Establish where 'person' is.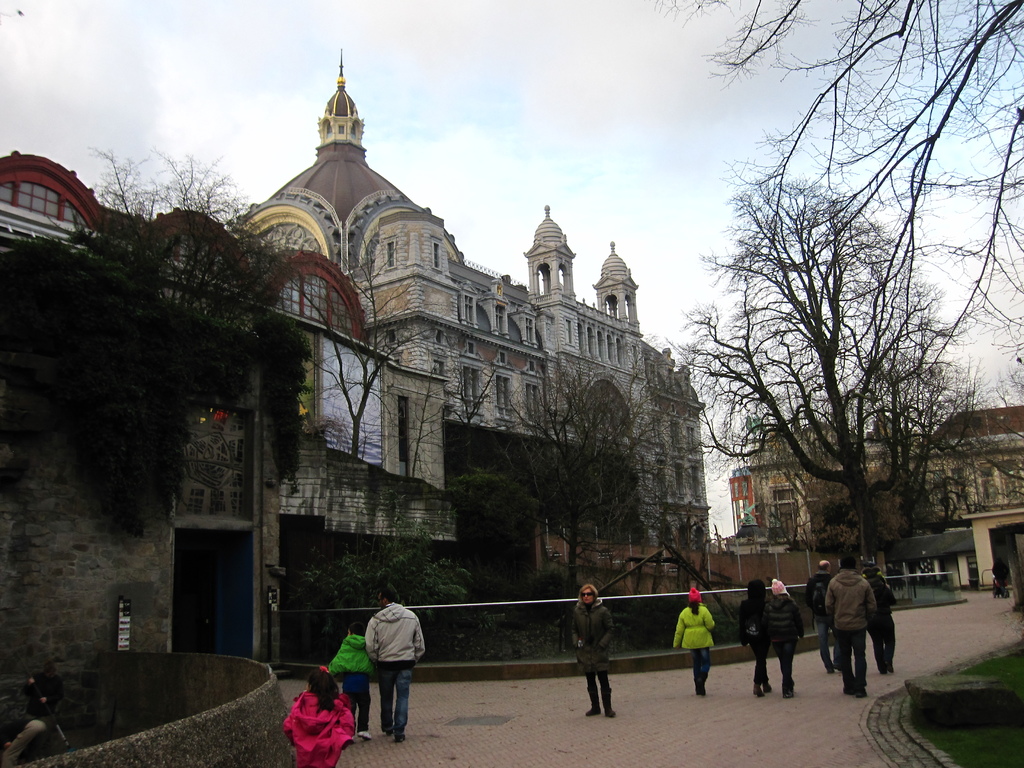
Established at <bbox>0, 673, 81, 767</bbox>.
